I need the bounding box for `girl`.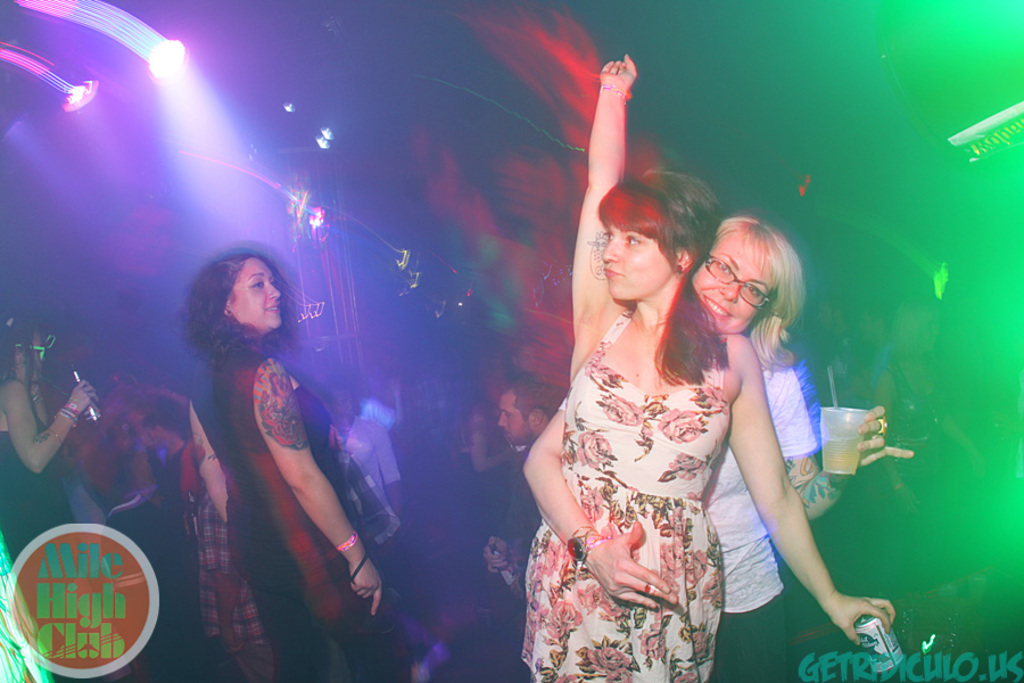
Here it is: 517,51,895,682.
